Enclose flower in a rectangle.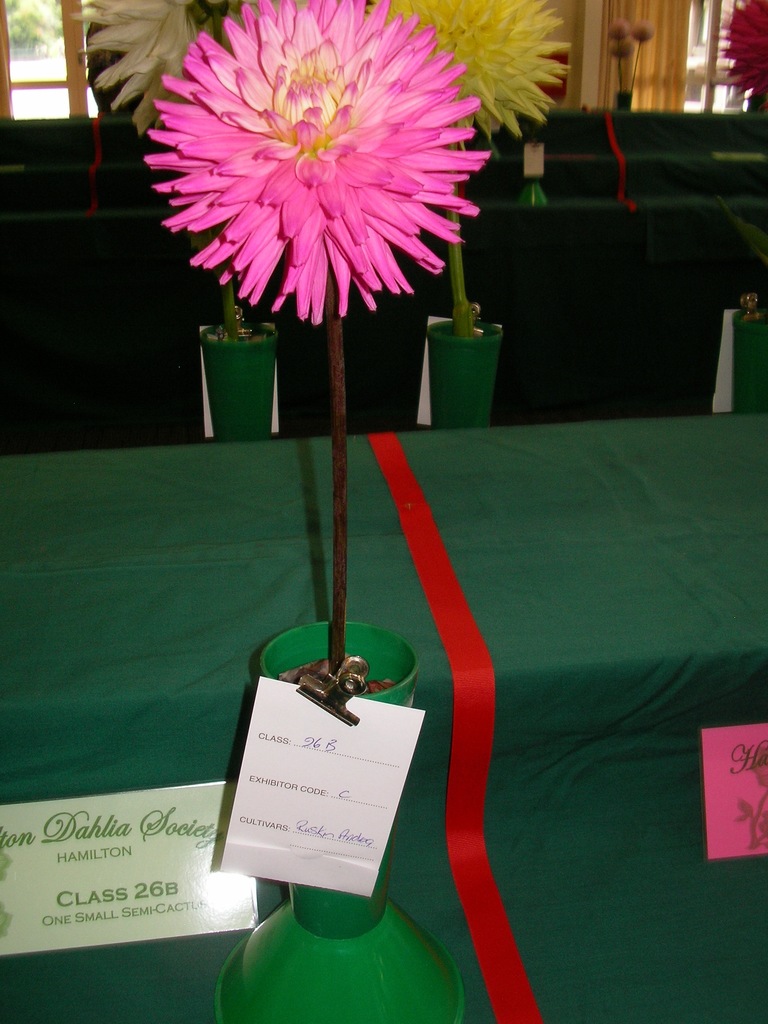
detection(604, 18, 636, 37).
